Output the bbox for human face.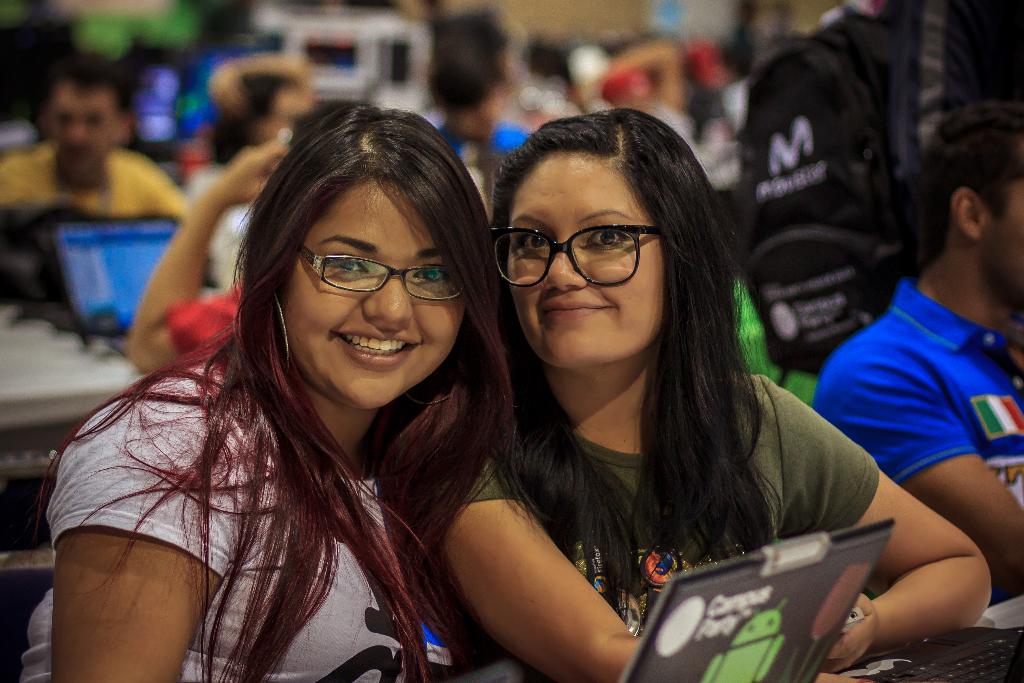
<bbox>52, 97, 118, 179</bbox>.
